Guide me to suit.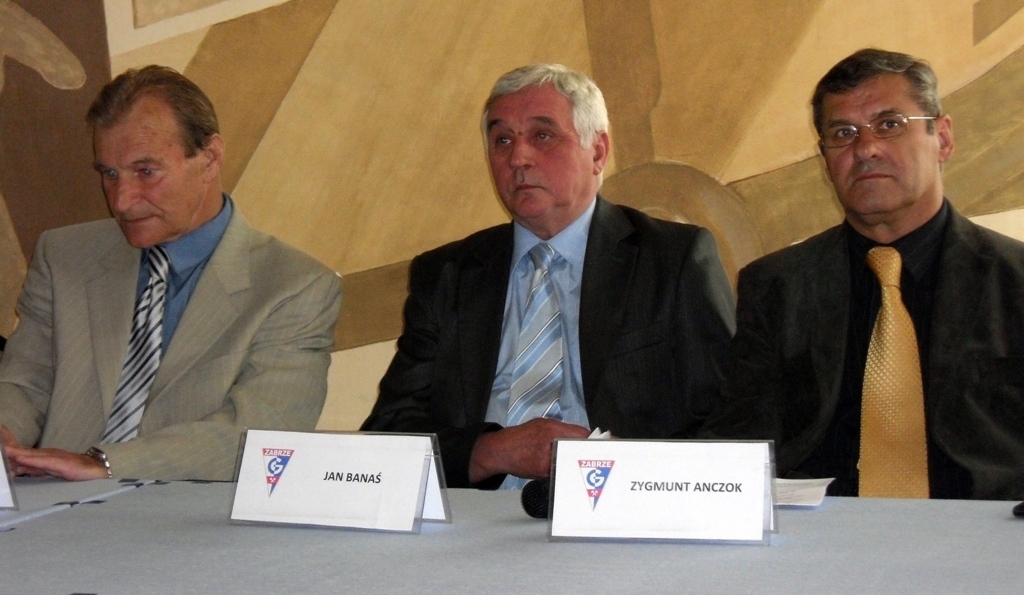
Guidance: BBox(736, 191, 1023, 507).
